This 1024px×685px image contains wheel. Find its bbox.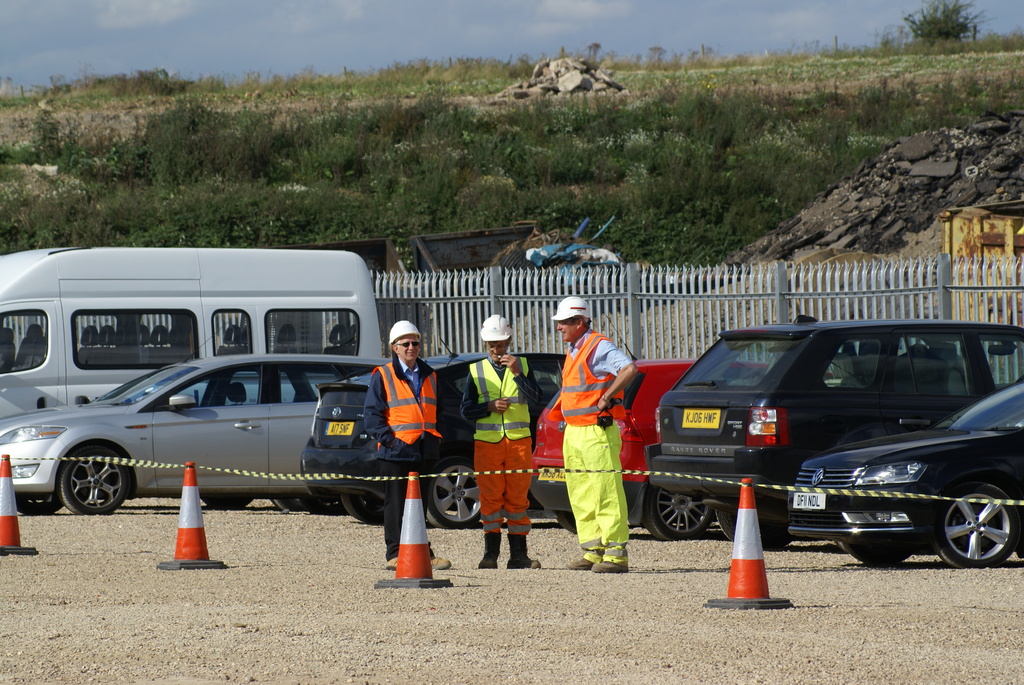
[200, 494, 252, 511].
